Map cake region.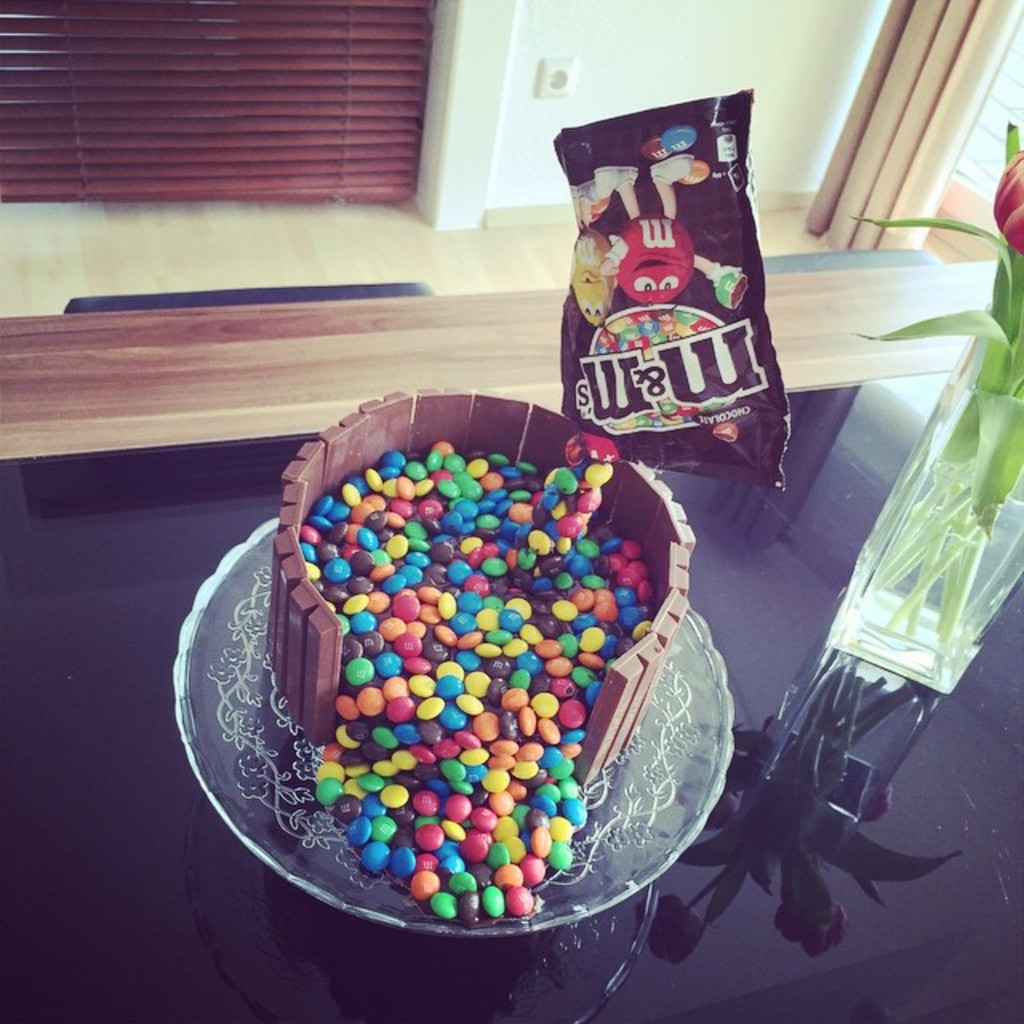
Mapped to box(269, 382, 702, 925).
